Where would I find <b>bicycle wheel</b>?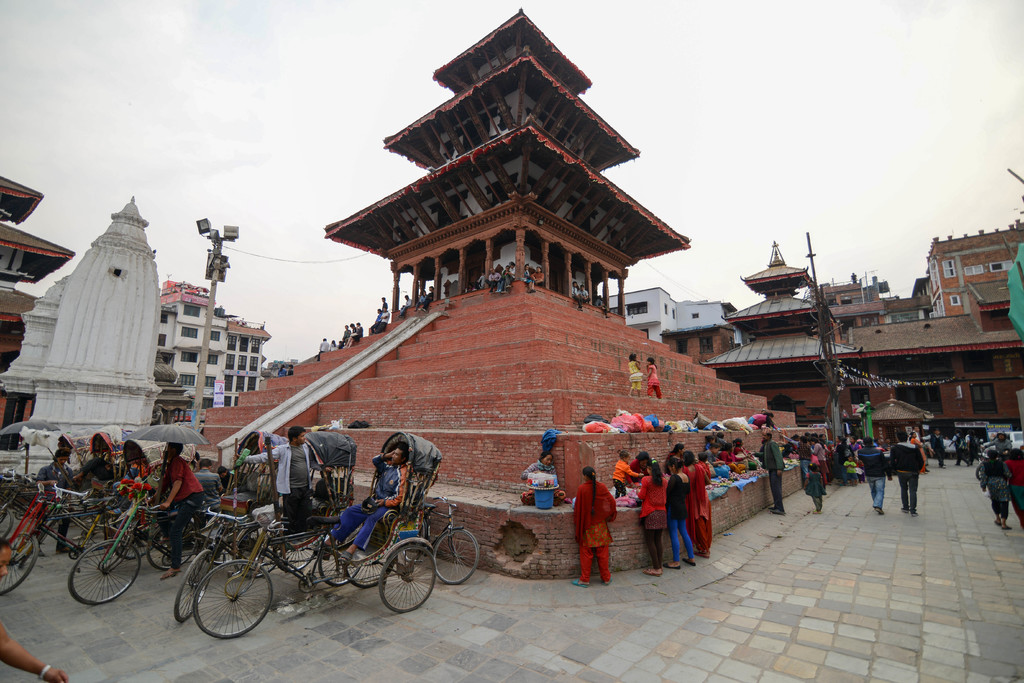
At x1=315, y1=541, x2=362, y2=588.
